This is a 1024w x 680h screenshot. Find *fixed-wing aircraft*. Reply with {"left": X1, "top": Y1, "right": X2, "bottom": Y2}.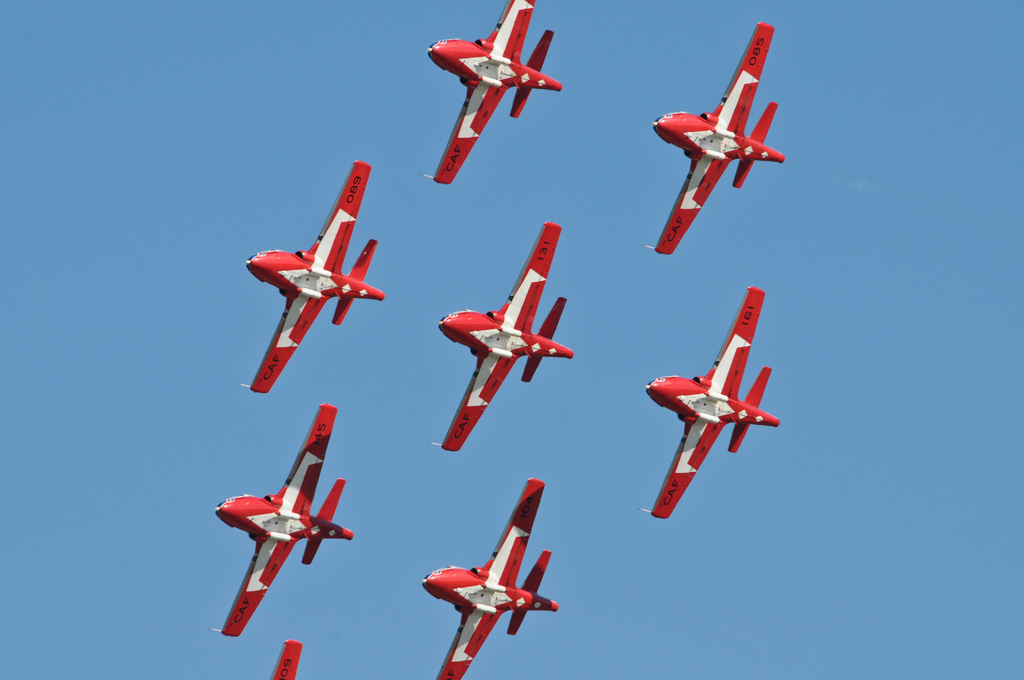
{"left": 424, "top": 475, "right": 556, "bottom": 679}.
